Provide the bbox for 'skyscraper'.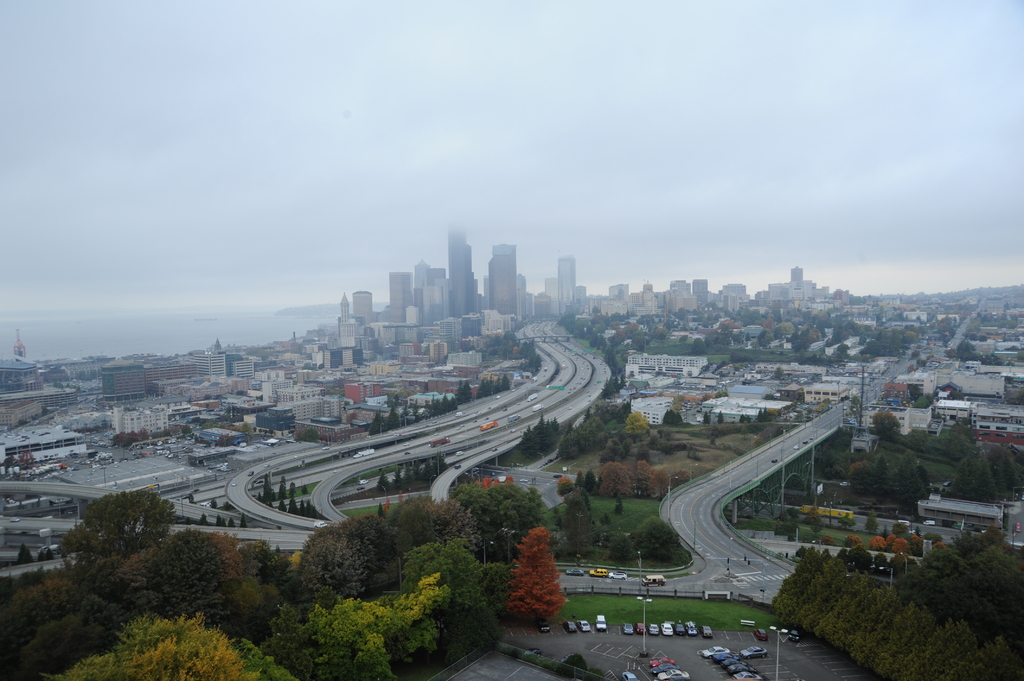
(left=559, top=252, right=588, bottom=303).
